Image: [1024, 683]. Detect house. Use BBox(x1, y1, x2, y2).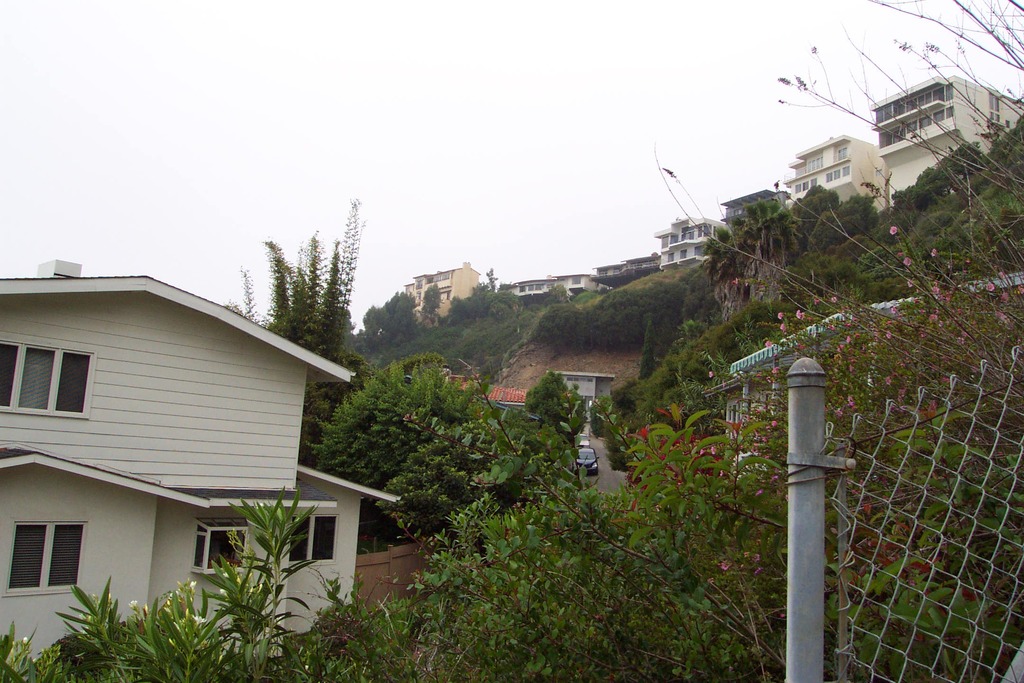
BBox(879, 92, 1023, 181).
